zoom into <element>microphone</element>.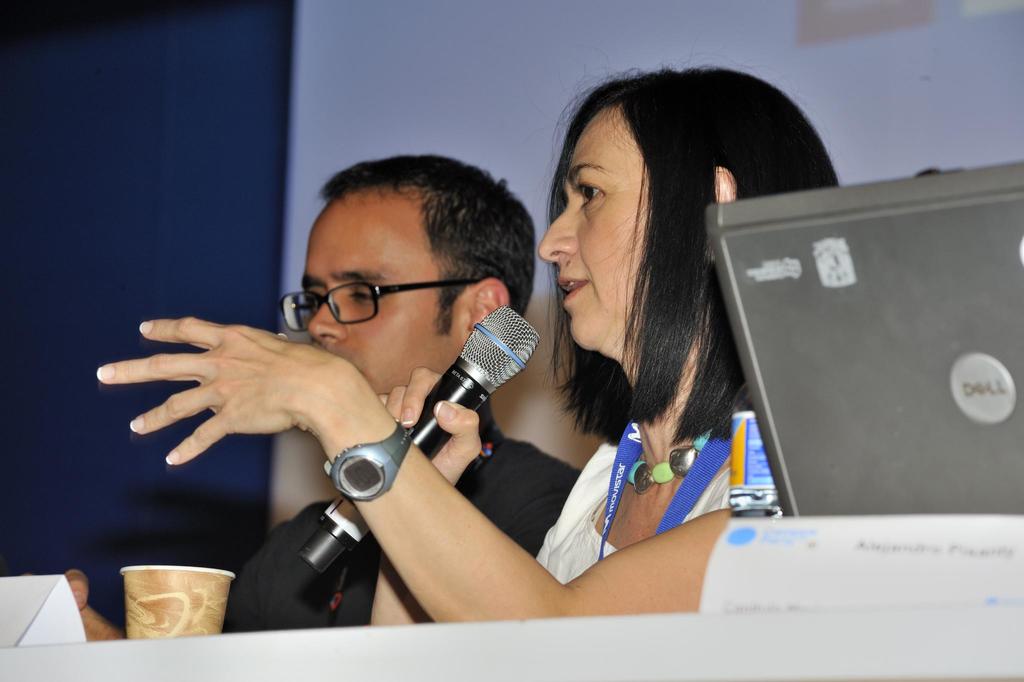
Zoom target: bbox=[378, 304, 549, 463].
